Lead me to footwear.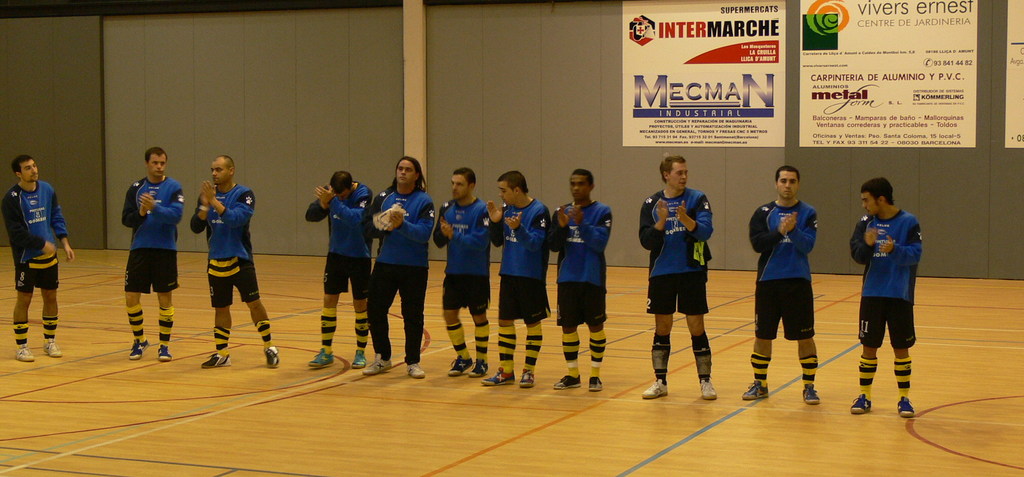
Lead to 554, 374, 580, 387.
